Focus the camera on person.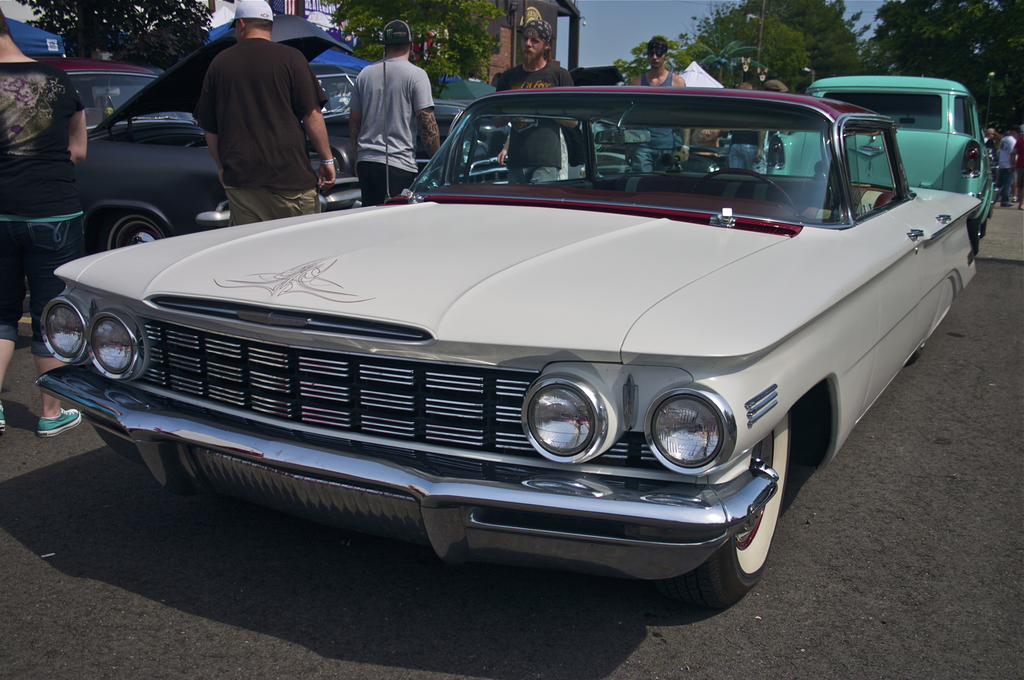
Focus region: Rect(729, 83, 769, 185).
